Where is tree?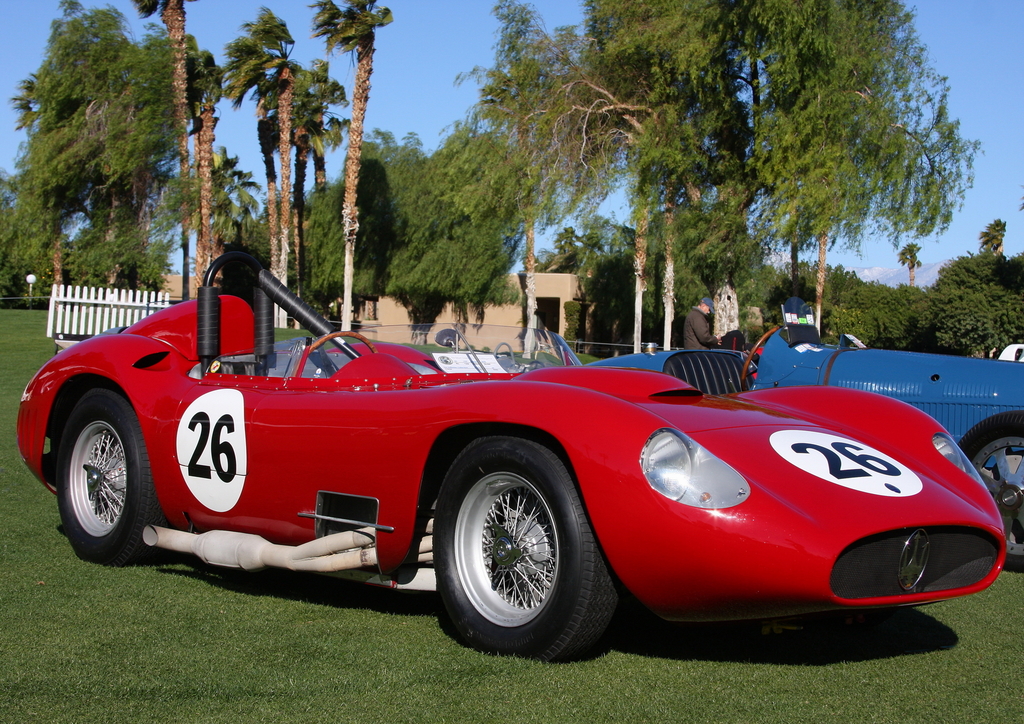
{"x1": 299, "y1": 0, "x2": 394, "y2": 347}.
